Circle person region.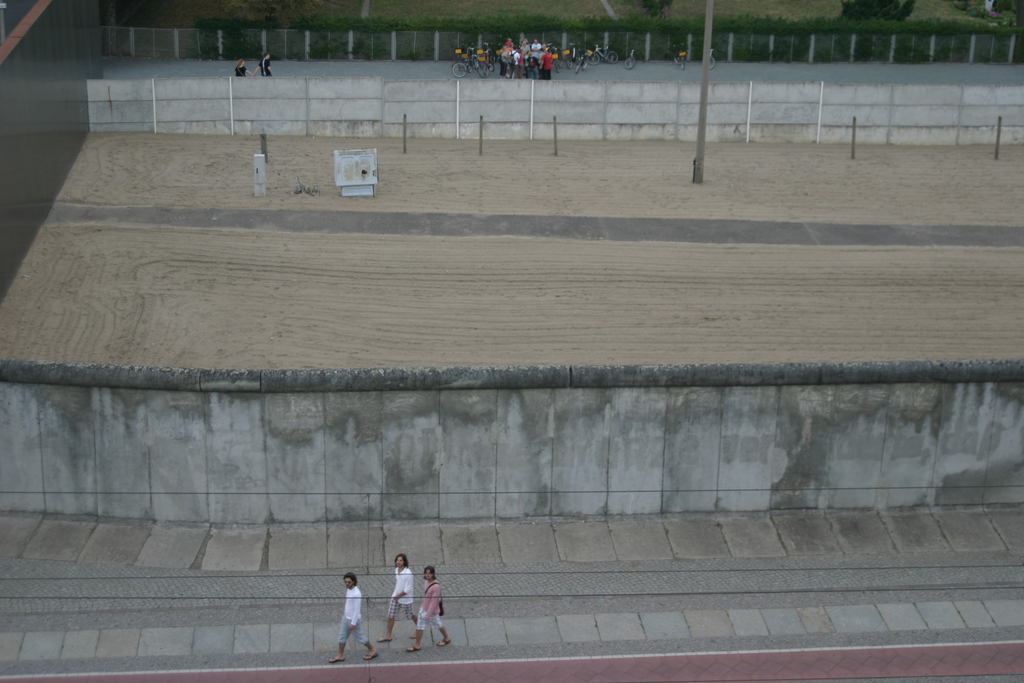
Region: [left=252, top=54, right=275, bottom=79].
